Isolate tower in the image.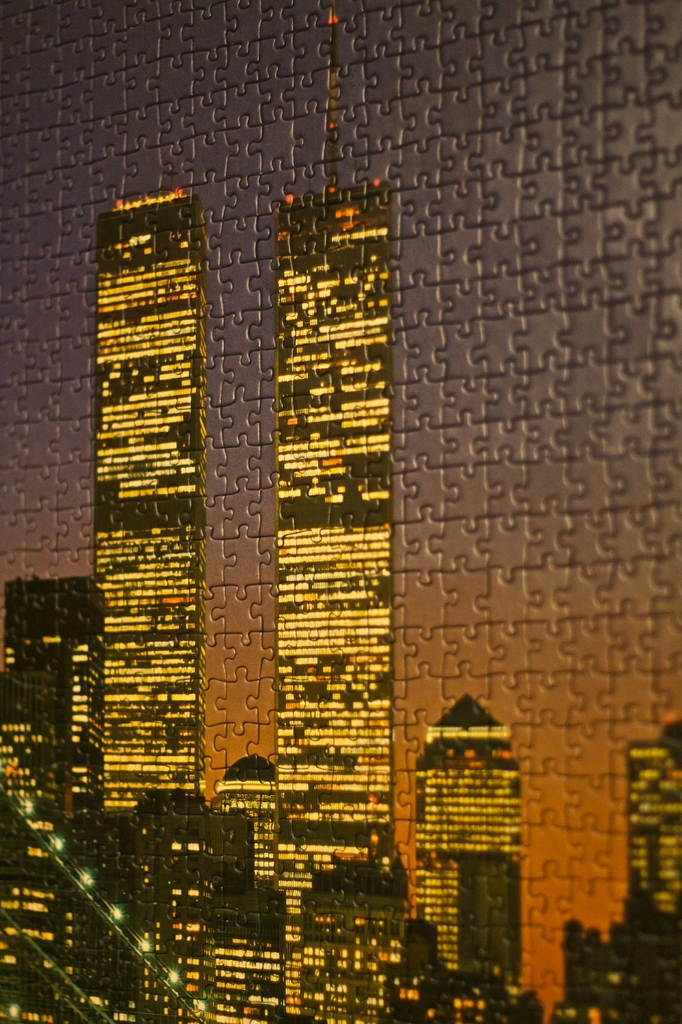
Isolated region: left=563, top=720, right=681, bottom=1023.
